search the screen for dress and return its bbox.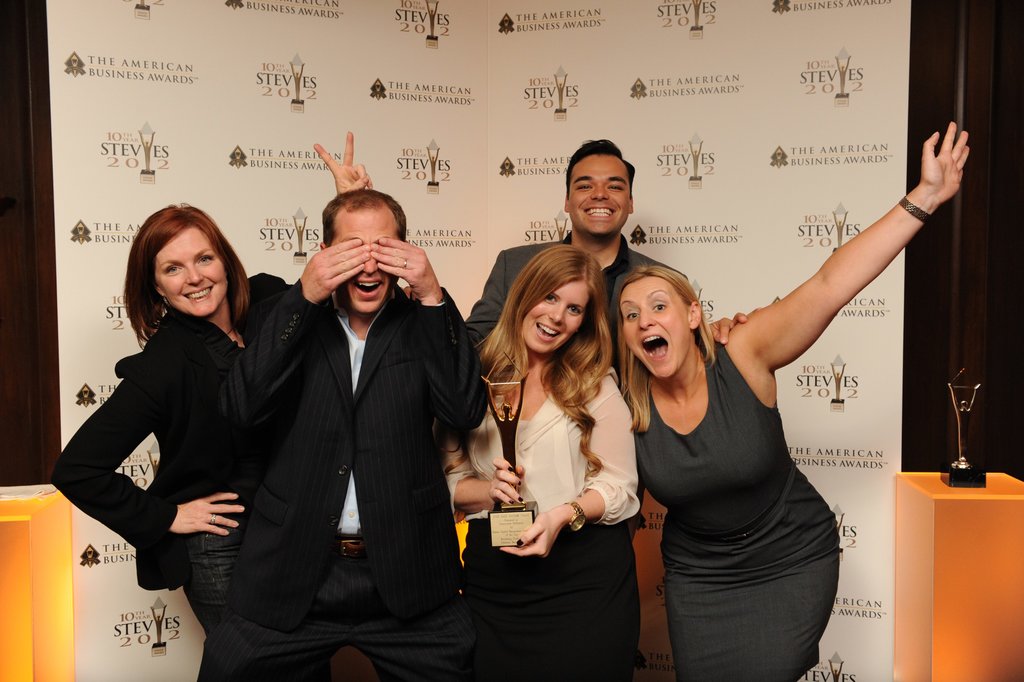
Found: x1=629 y1=311 x2=847 y2=681.
